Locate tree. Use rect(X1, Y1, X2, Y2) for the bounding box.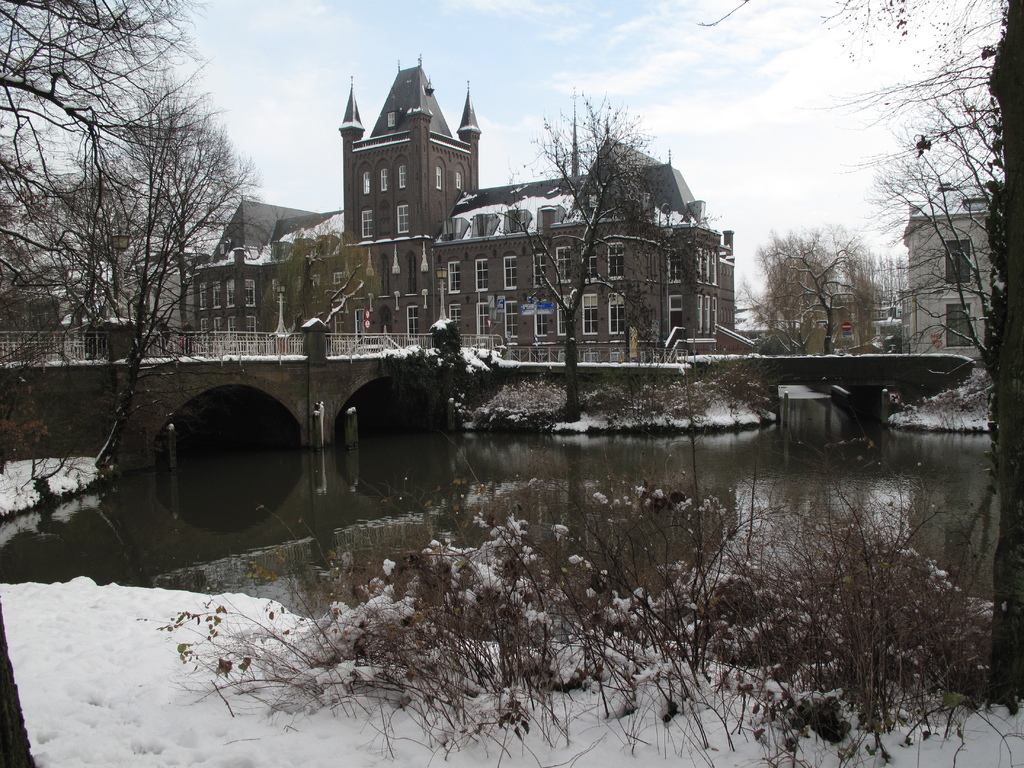
rect(39, 24, 255, 457).
